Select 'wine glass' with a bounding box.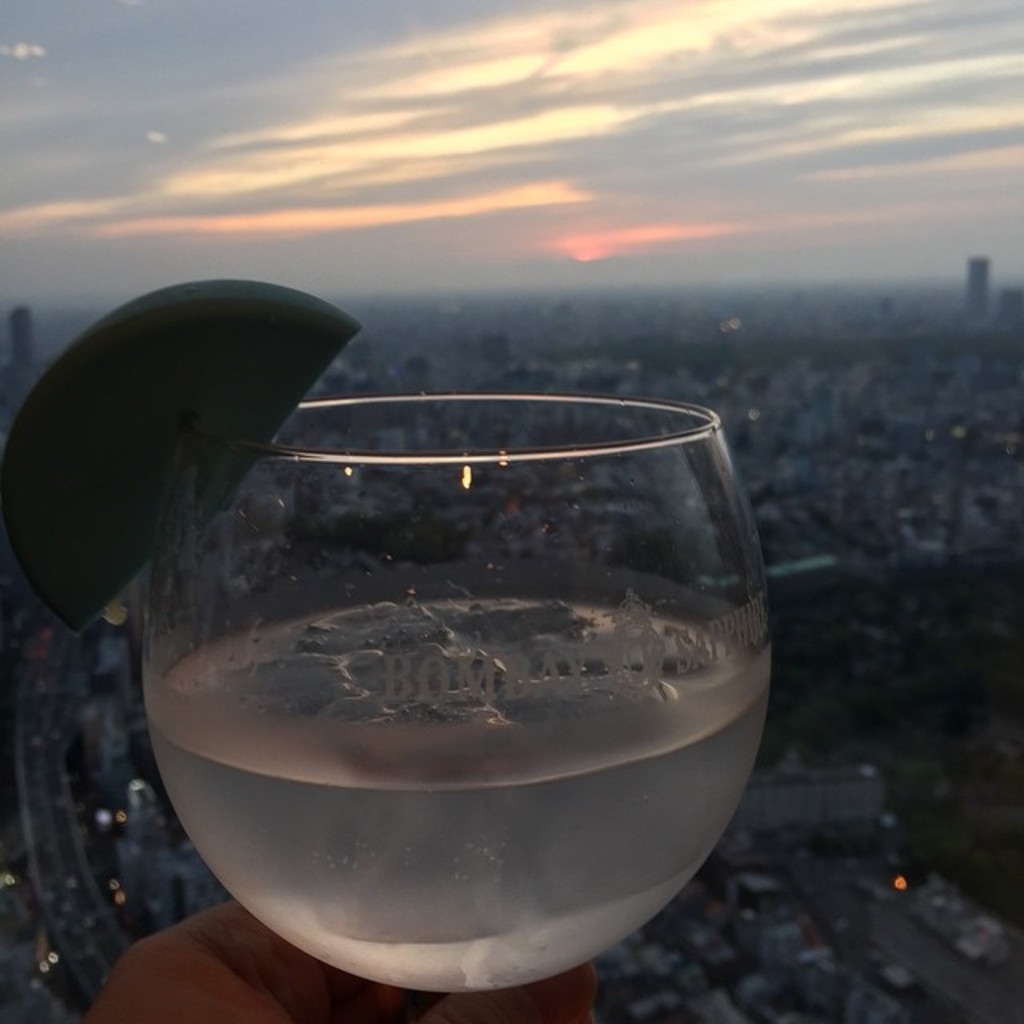
<bbox>141, 394, 765, 1002</bbox>.
